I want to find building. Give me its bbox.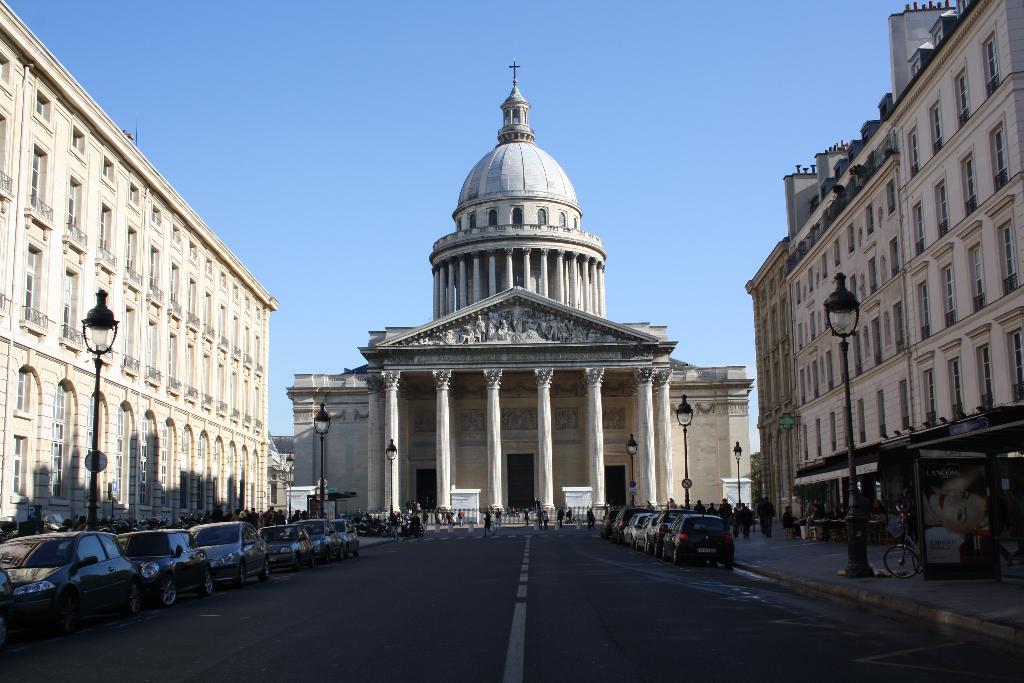
box(0, 0, 280, 525).
